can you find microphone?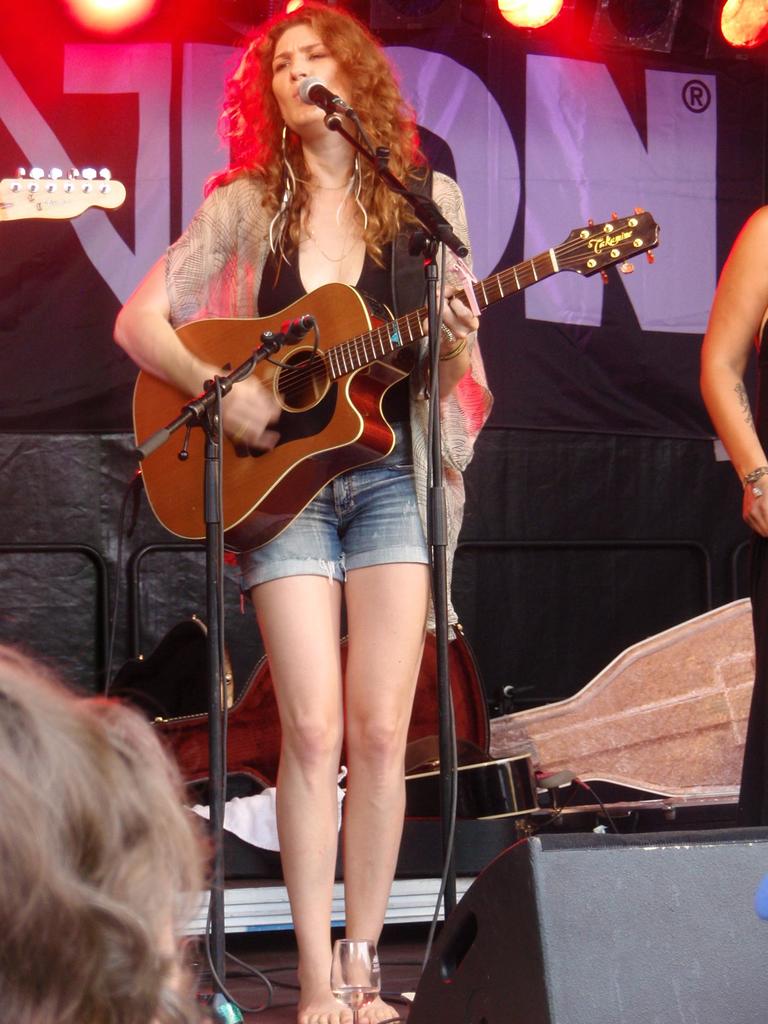
Yes, bounding box: [left=296, top=70, right=359, bottom=115].
